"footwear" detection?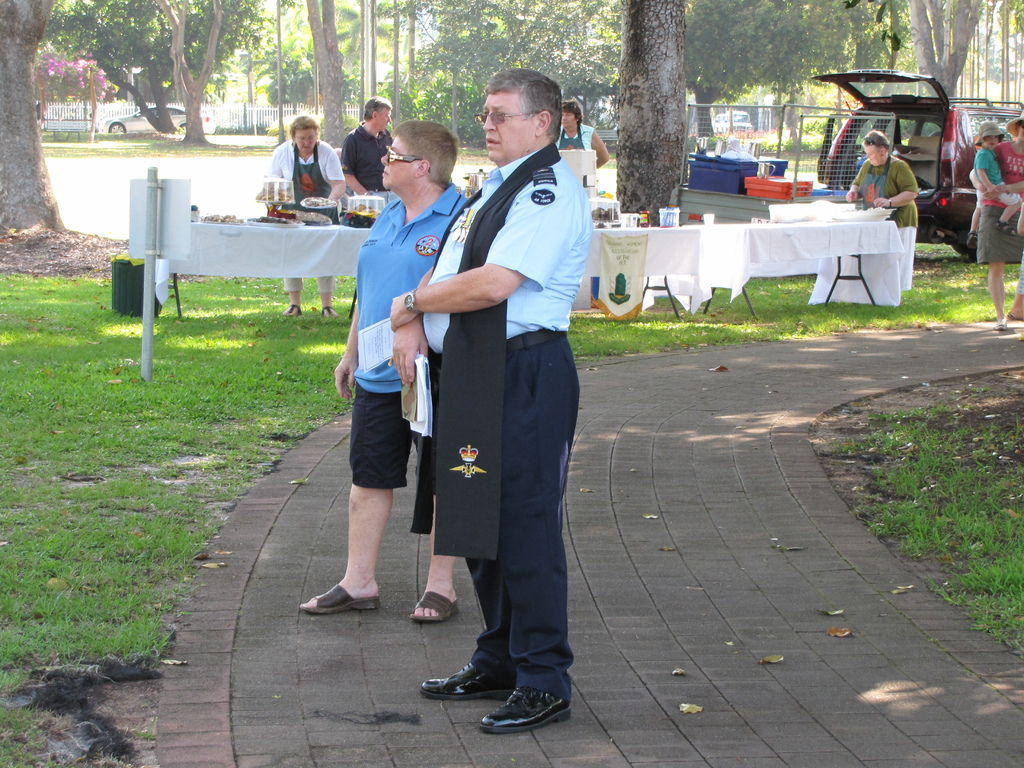
bbox=[993, 321, 1009, 337]
